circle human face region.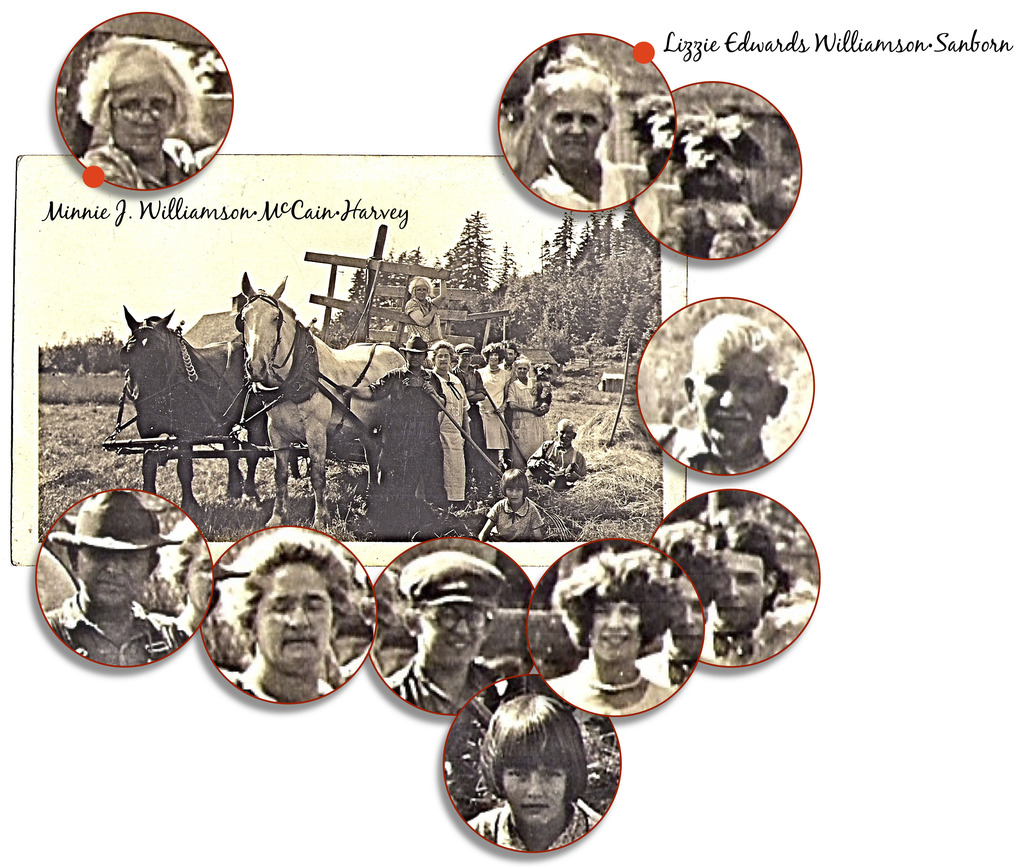
Region: 184,537,216,615.
